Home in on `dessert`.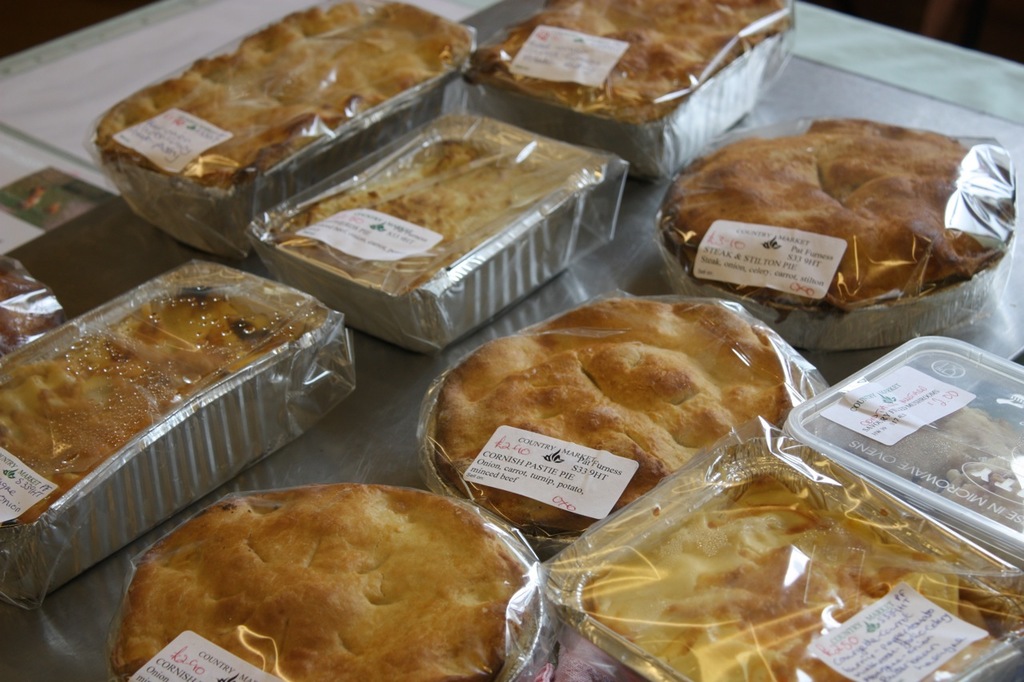
Homed in at 667, 115, 1013, 309.
